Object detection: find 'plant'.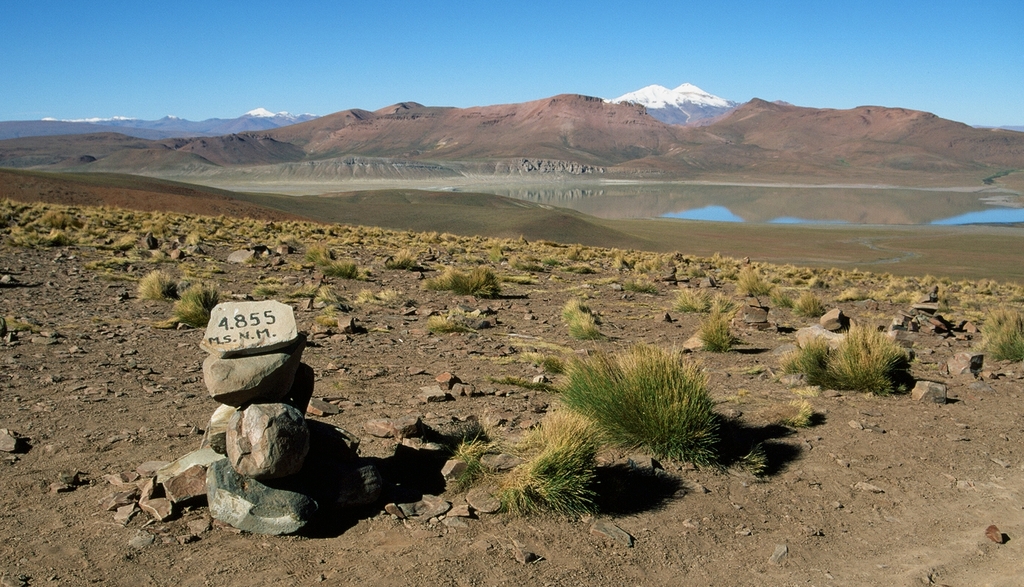
455 263 508 301.
